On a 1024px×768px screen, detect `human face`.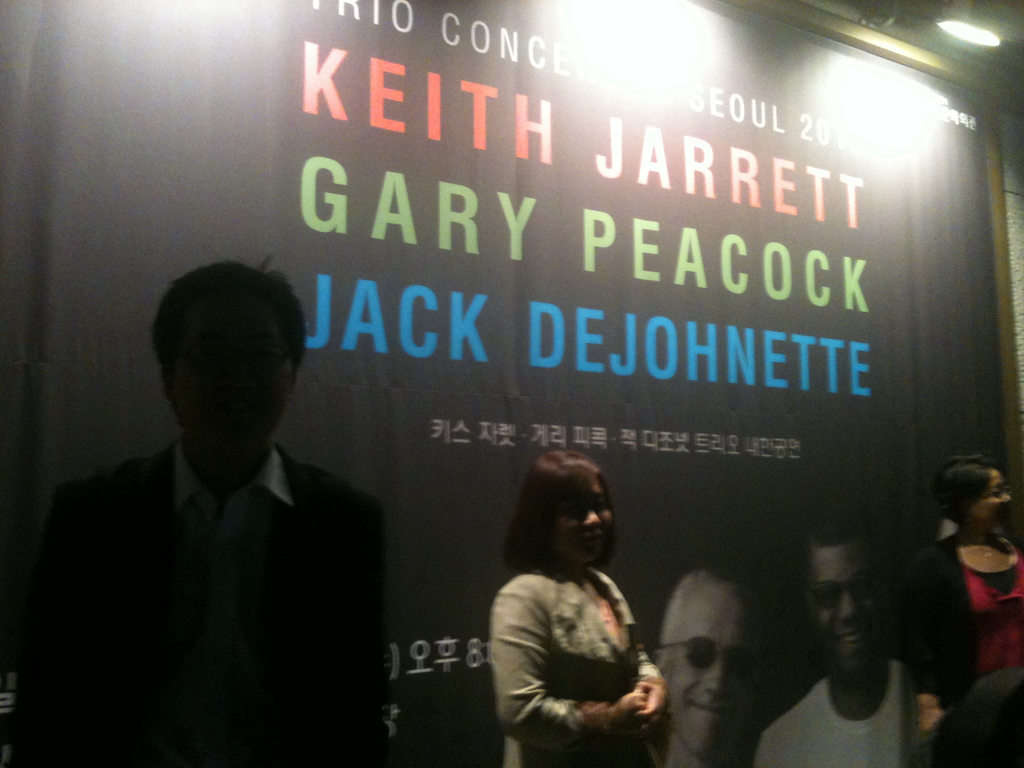
177,298,297,453.
